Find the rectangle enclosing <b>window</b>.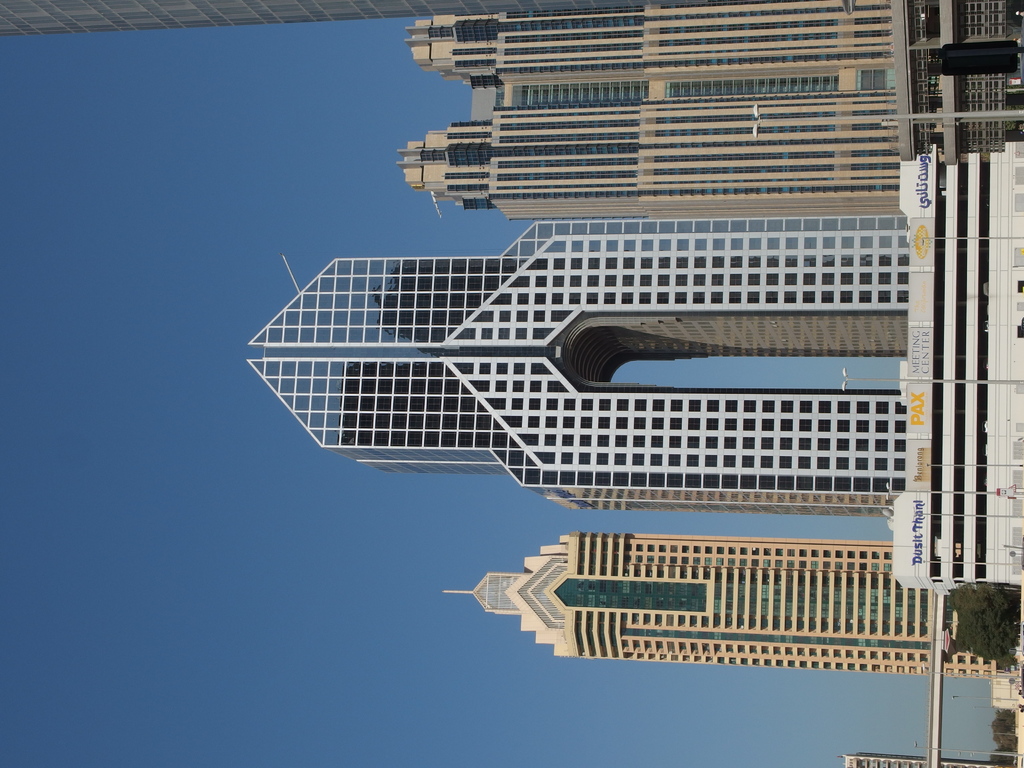
box(529, 381, 540, 392).
